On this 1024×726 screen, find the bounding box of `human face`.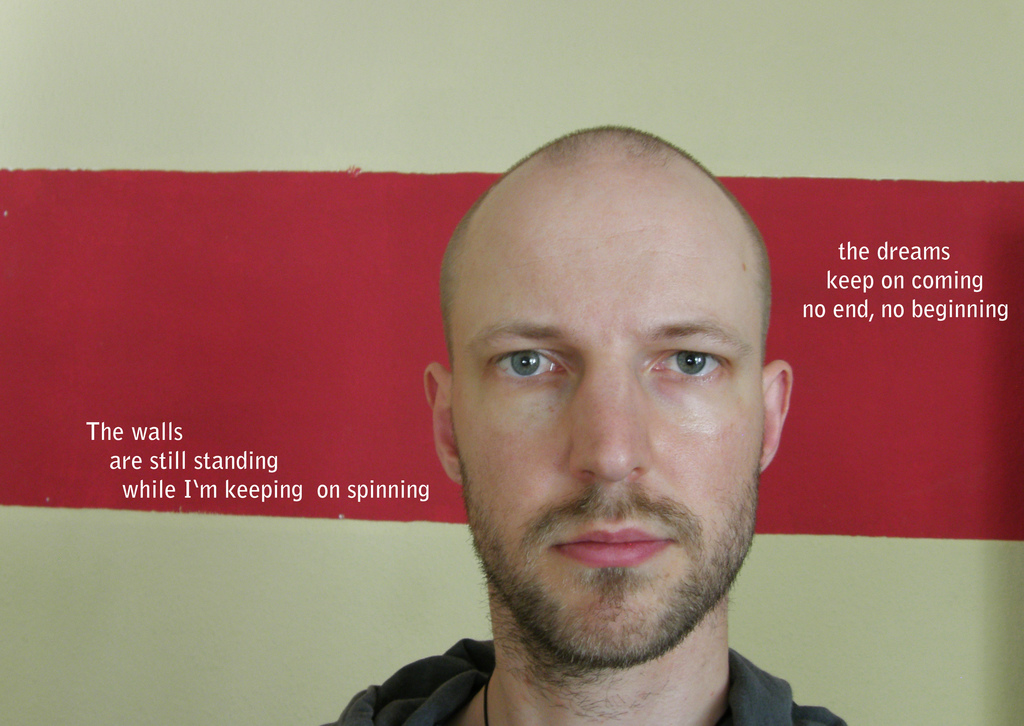
Bounding box: <bbox>451, 193, 758, 672</bbox>.
